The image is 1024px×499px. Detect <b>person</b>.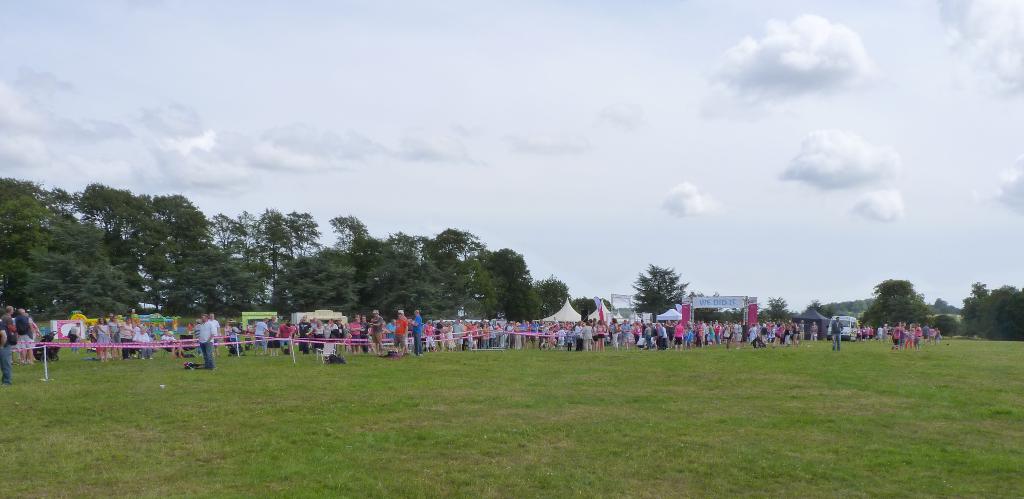
Detection: l=96, t=318, r=113, b=359.
